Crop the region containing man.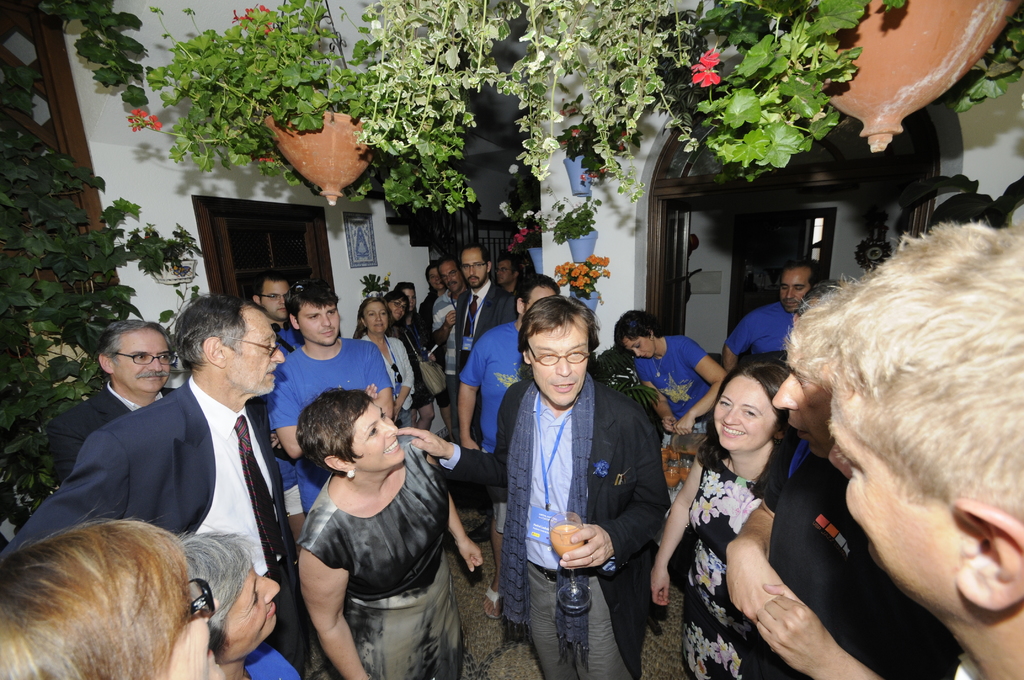
Crop region: rect(452, 240, 520, 445).
